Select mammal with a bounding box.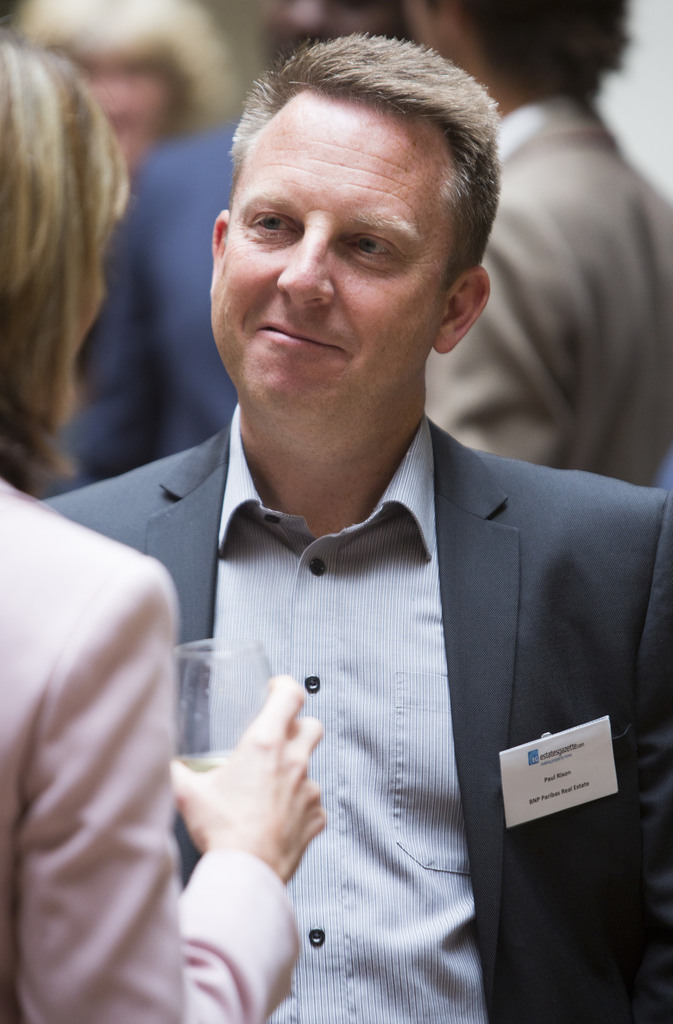
[left=420, top=0, right=672, bottom=485].
